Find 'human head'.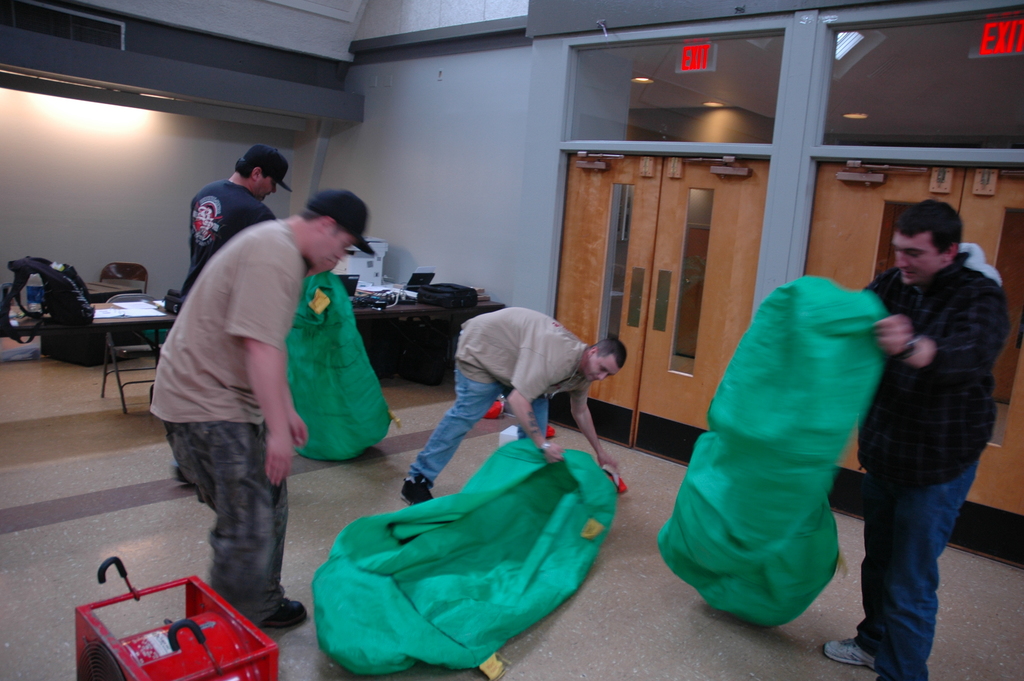
left=291, top=190, right=367, bottom=275.
